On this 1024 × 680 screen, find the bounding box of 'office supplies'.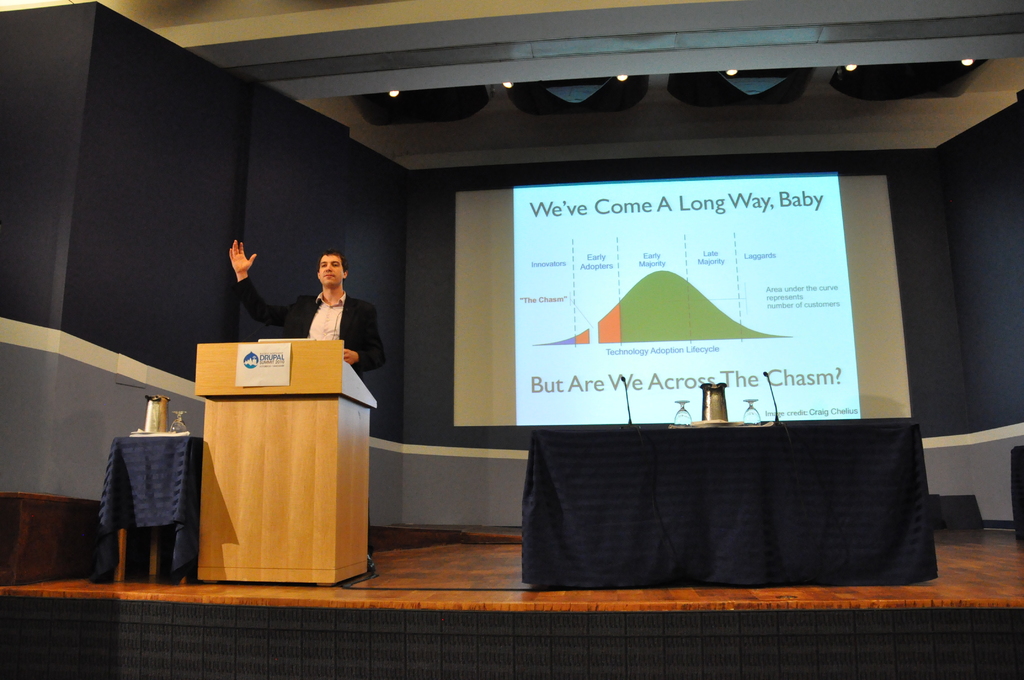
Bounding box: left=190, top=341, right=372, bottom=579.
